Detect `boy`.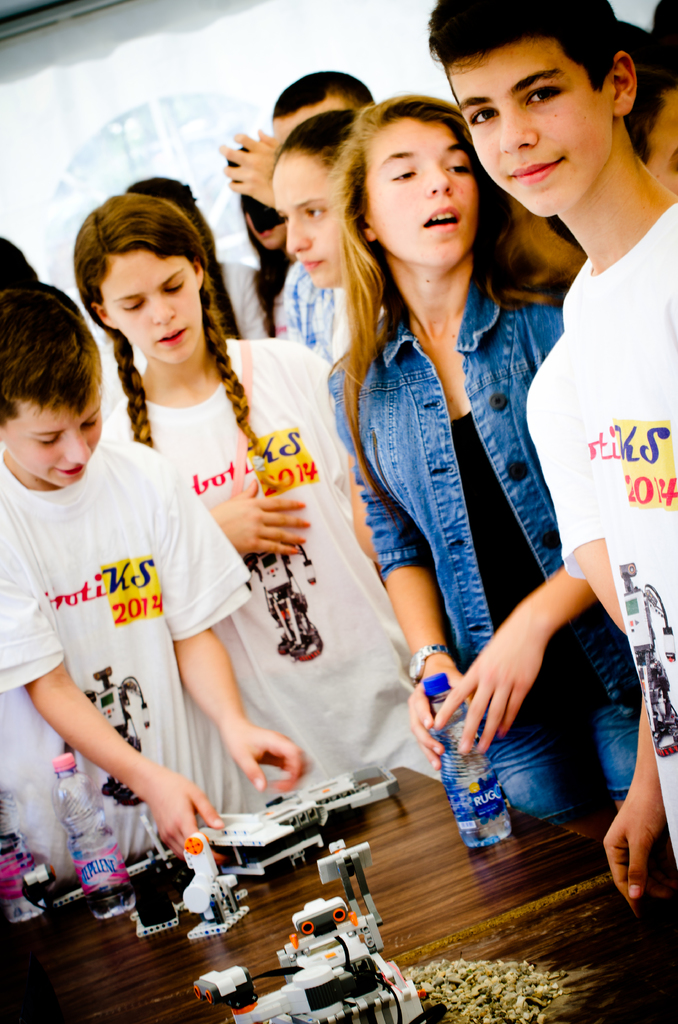
Detected at 422:0:677:916.
